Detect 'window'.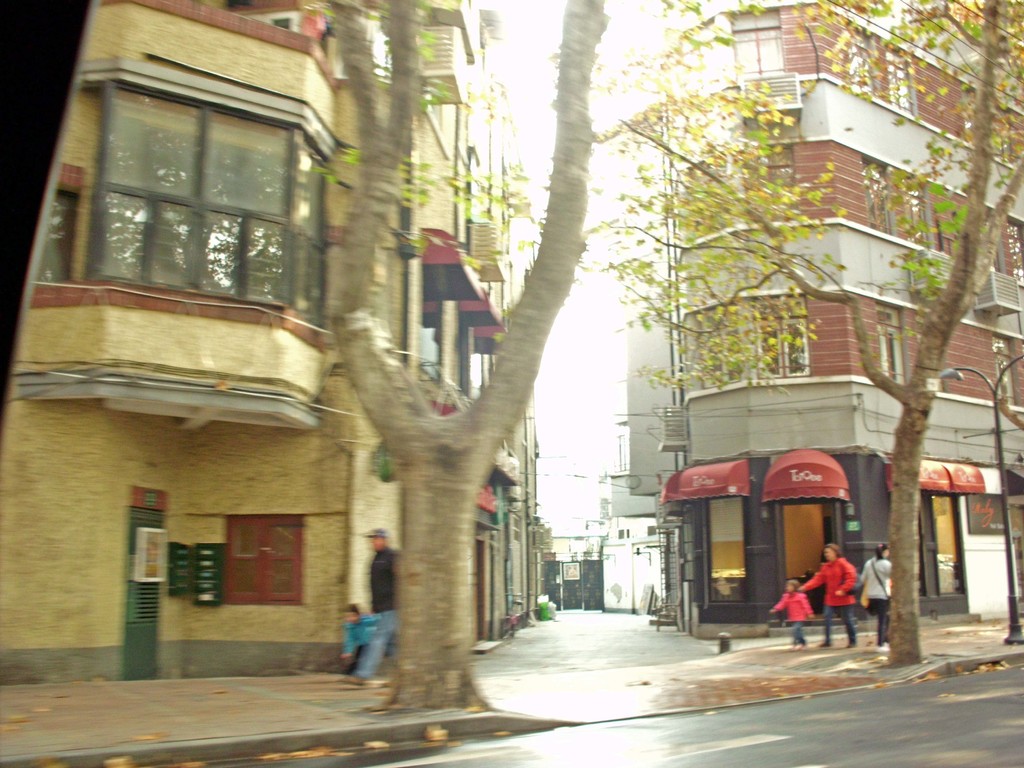
Detected at (890,49,922,121).
